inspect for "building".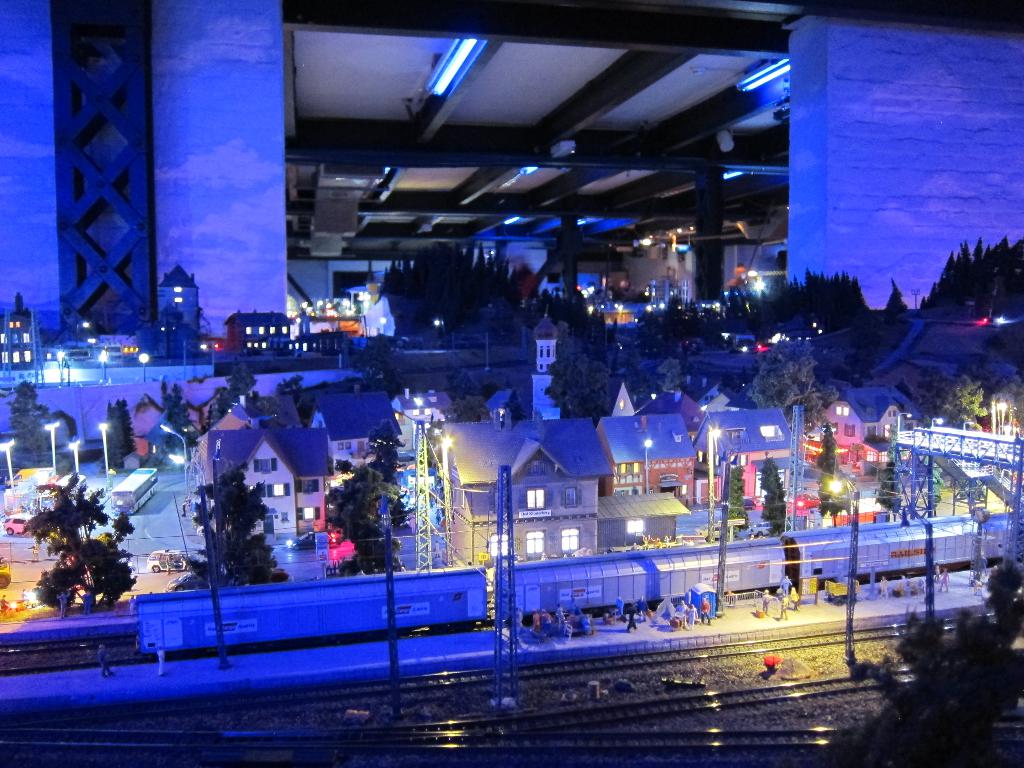
Inspection: (597,408,694,511).
